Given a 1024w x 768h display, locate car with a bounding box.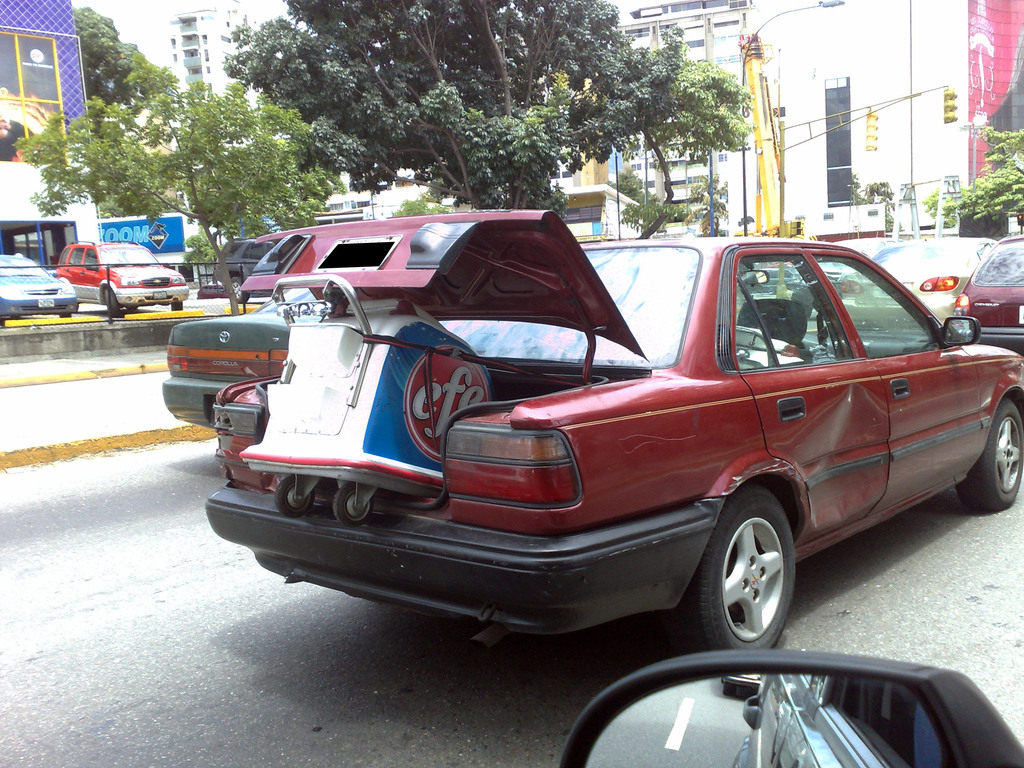
Located: x1=214 y1=236 x2=272 y2=310.
